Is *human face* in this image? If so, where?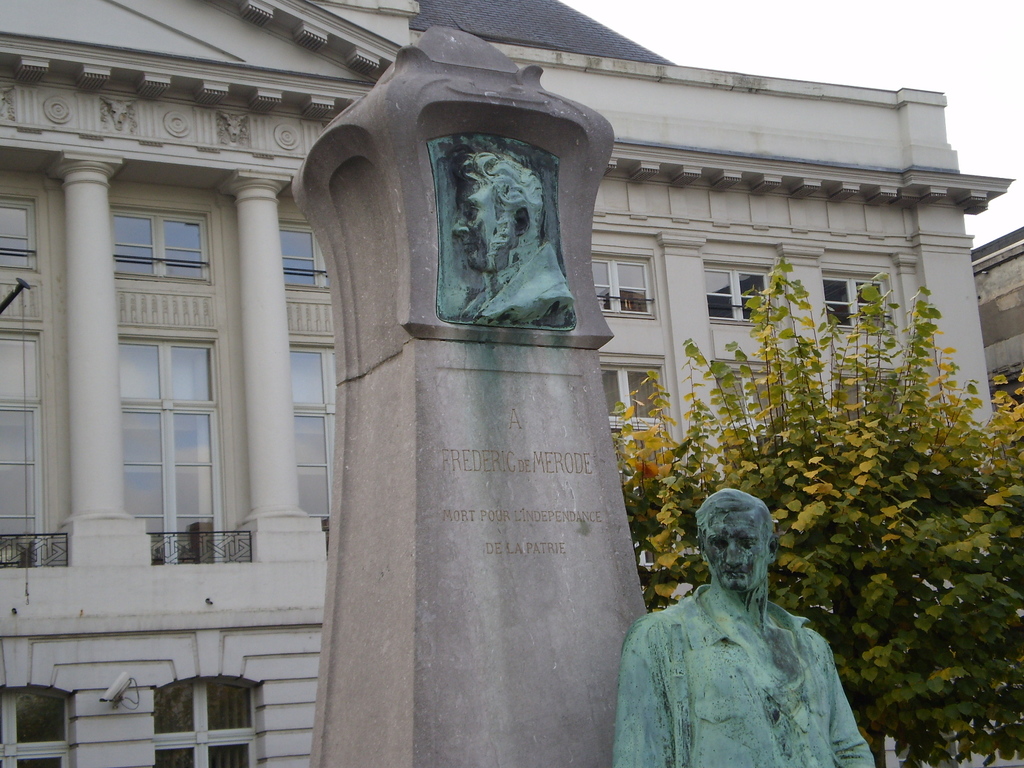
Yes, at <box>448,175,516,271</box>.
